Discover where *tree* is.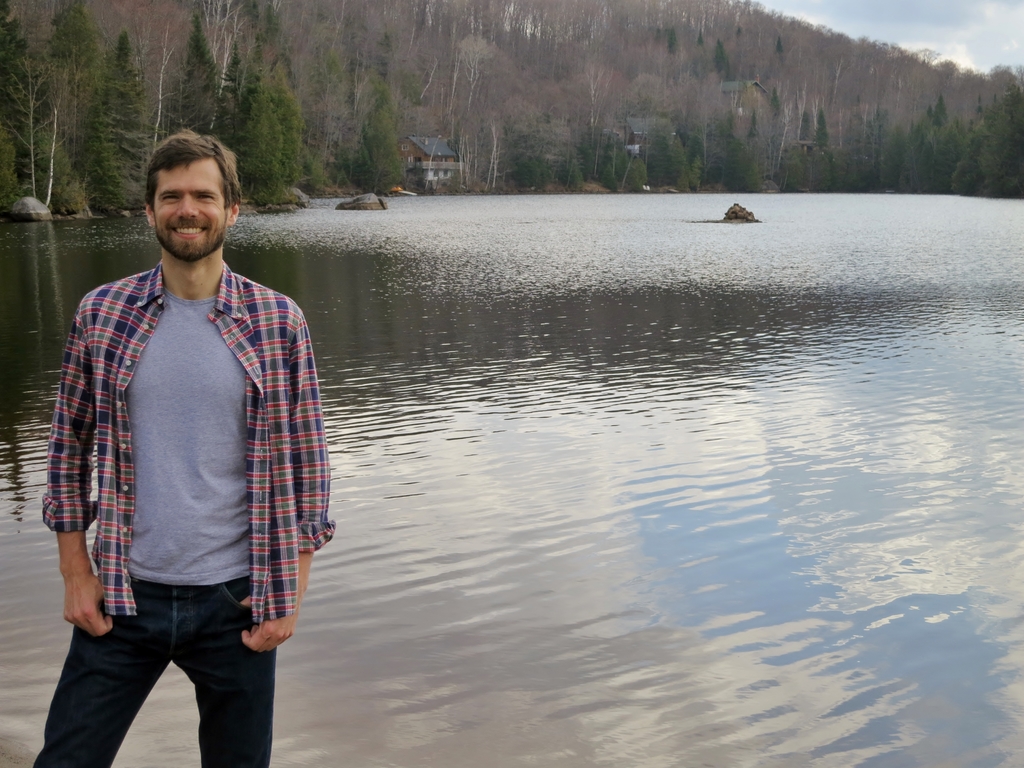
Discovered at rect(690, 33, 708, 83).
